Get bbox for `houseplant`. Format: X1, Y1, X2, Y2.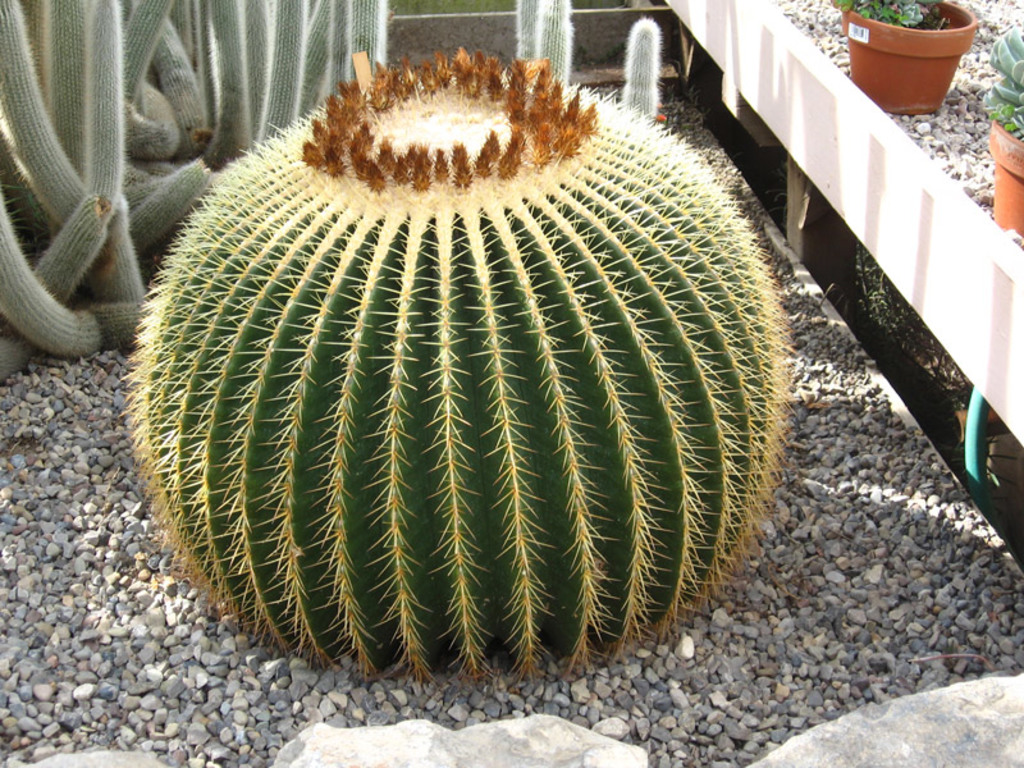
975, 26, 1023, 234.
